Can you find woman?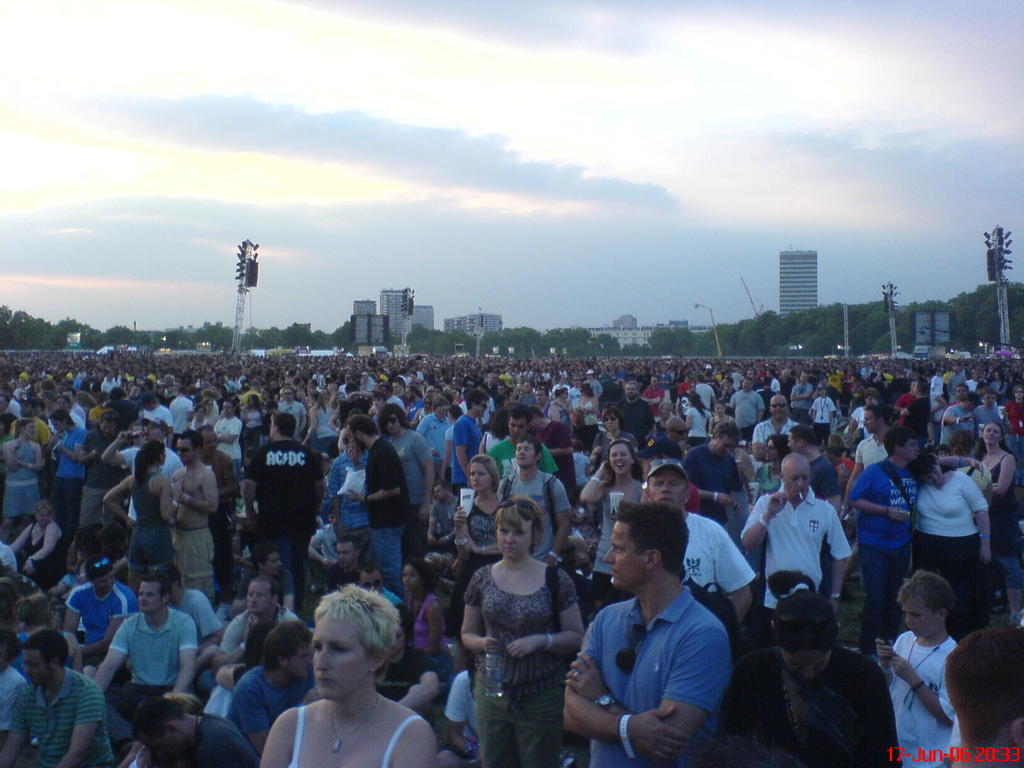
Yes, bounding box: 204 387 225 428.
